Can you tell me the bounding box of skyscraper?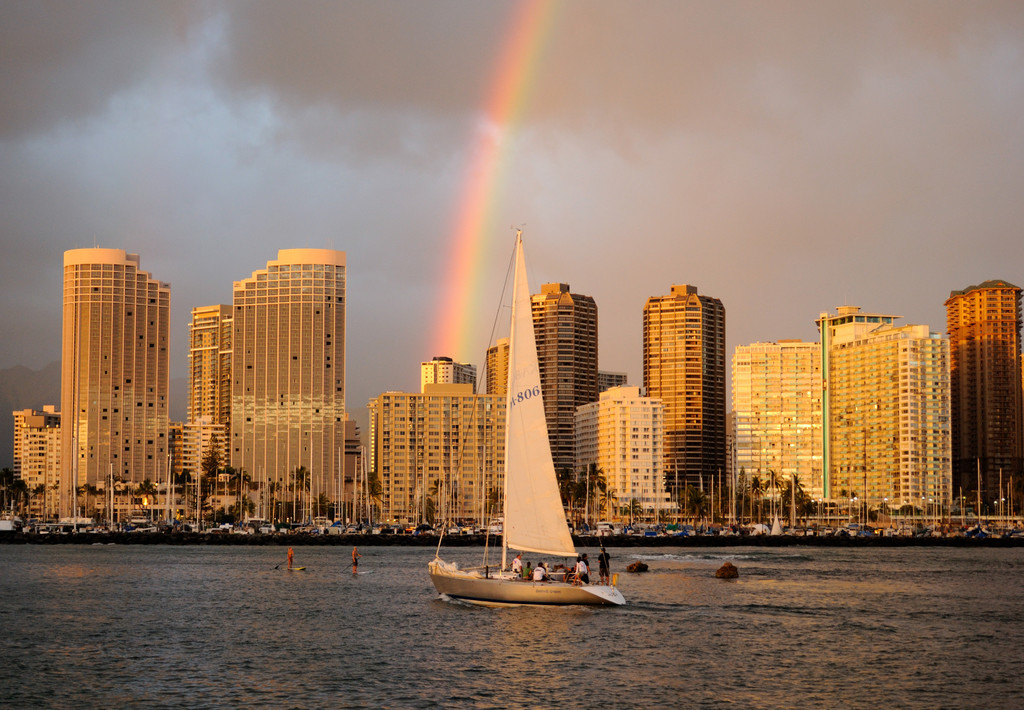
[left=737, top=305, right=954, bottom=519].
